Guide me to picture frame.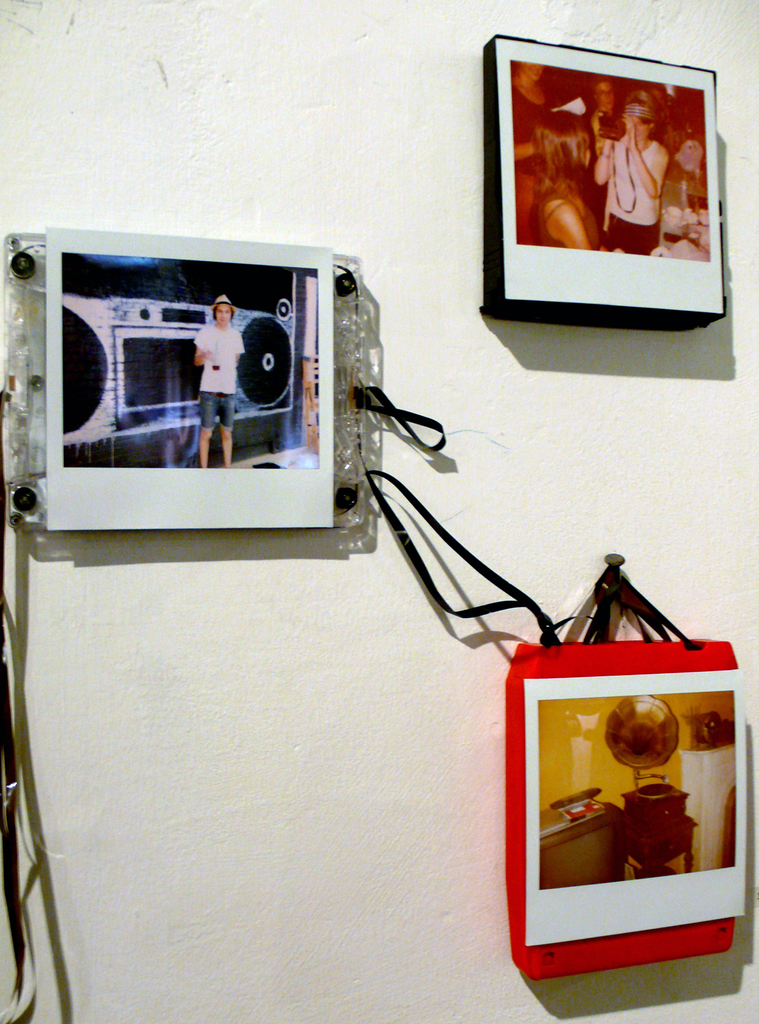
Guidance: 472 17 758 341.
